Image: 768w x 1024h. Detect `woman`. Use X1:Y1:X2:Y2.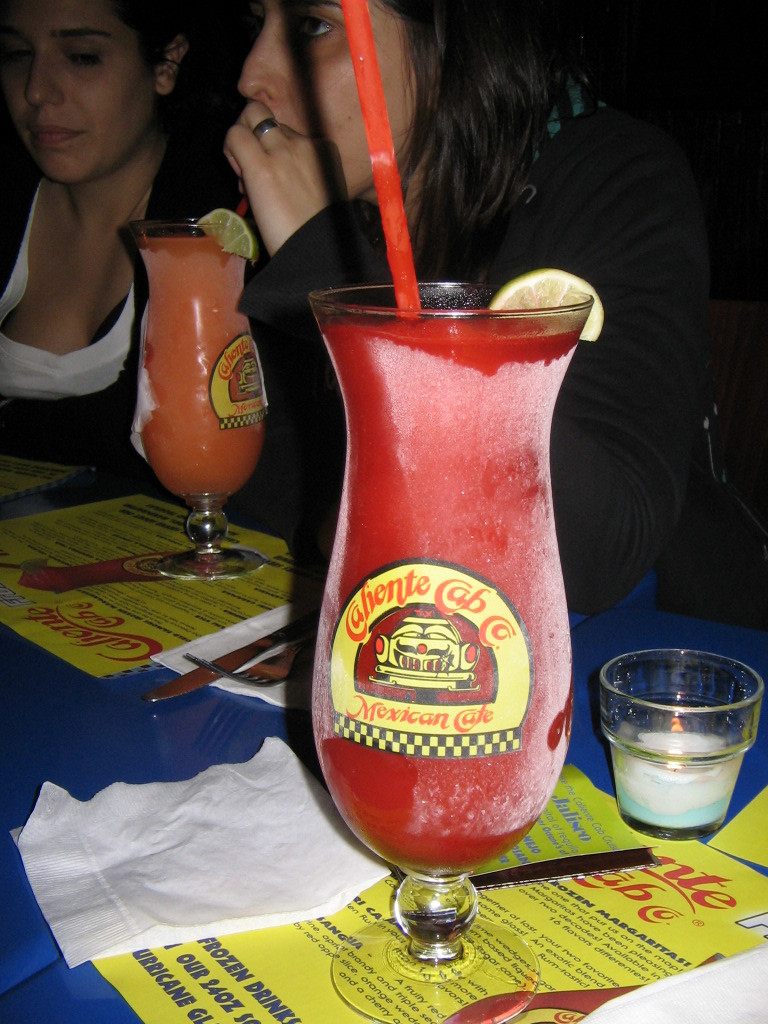
208:1:693:605.
